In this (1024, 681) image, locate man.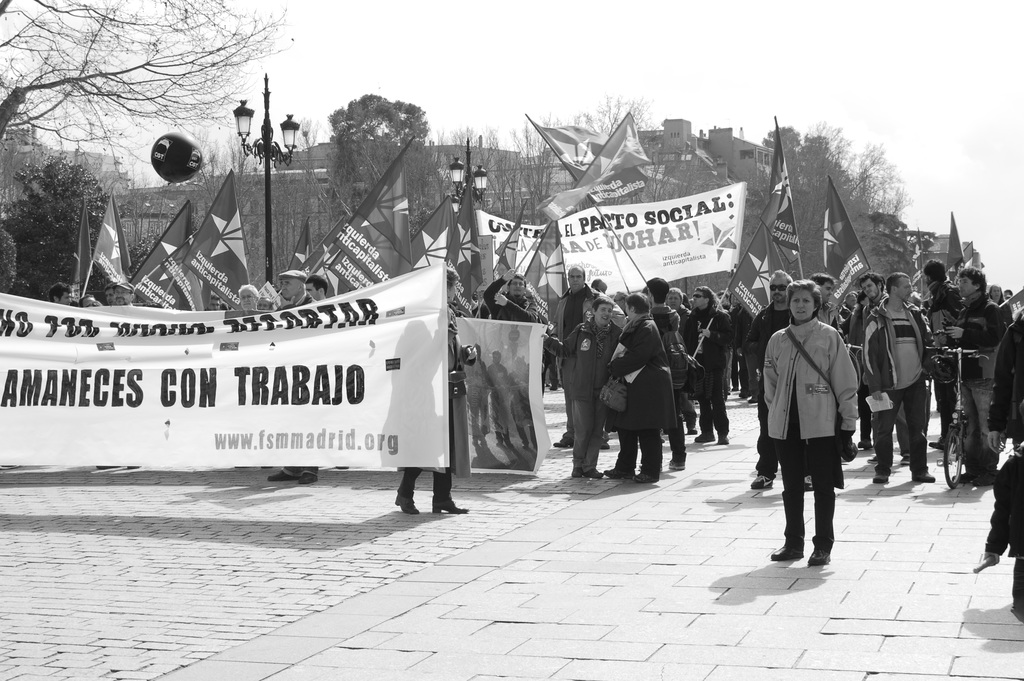
Bounding box: 848, 270, 882, 349.
